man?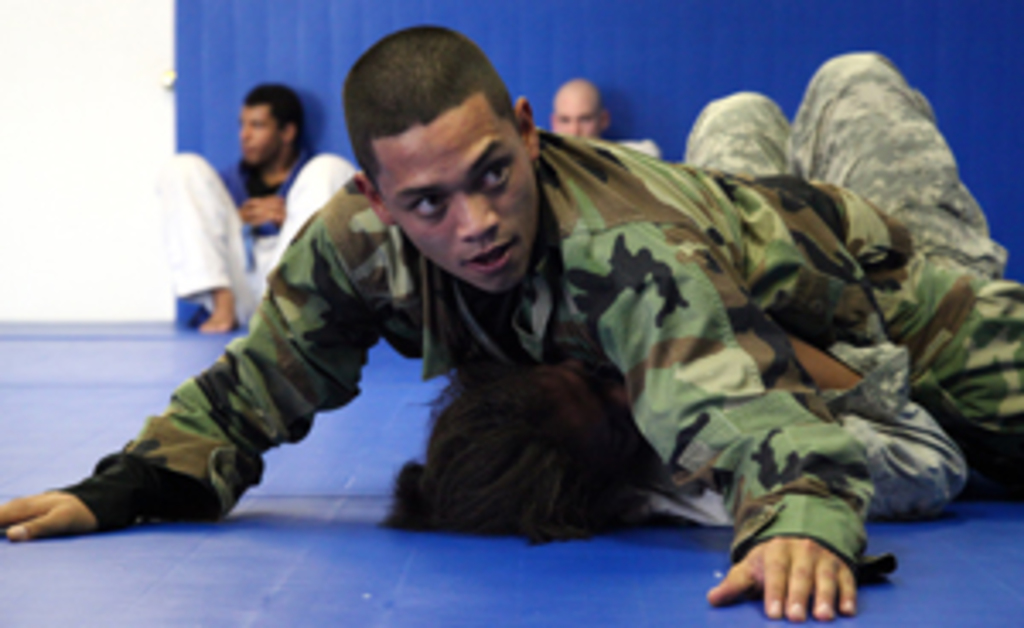
left=550, top=82, right=659, bottom=164
